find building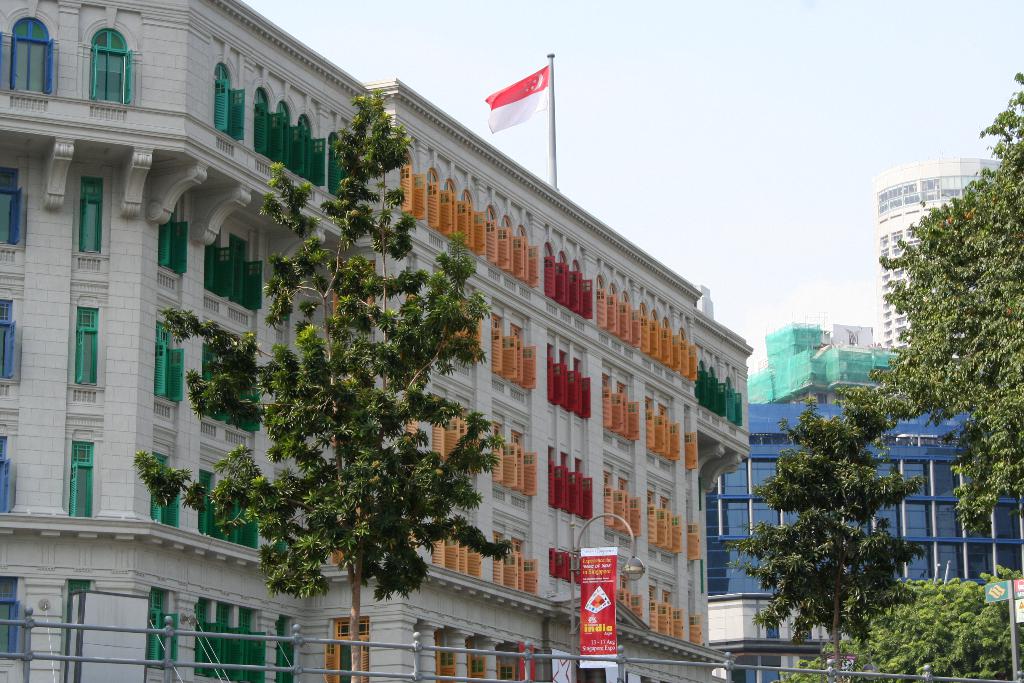
0/0/754/682
